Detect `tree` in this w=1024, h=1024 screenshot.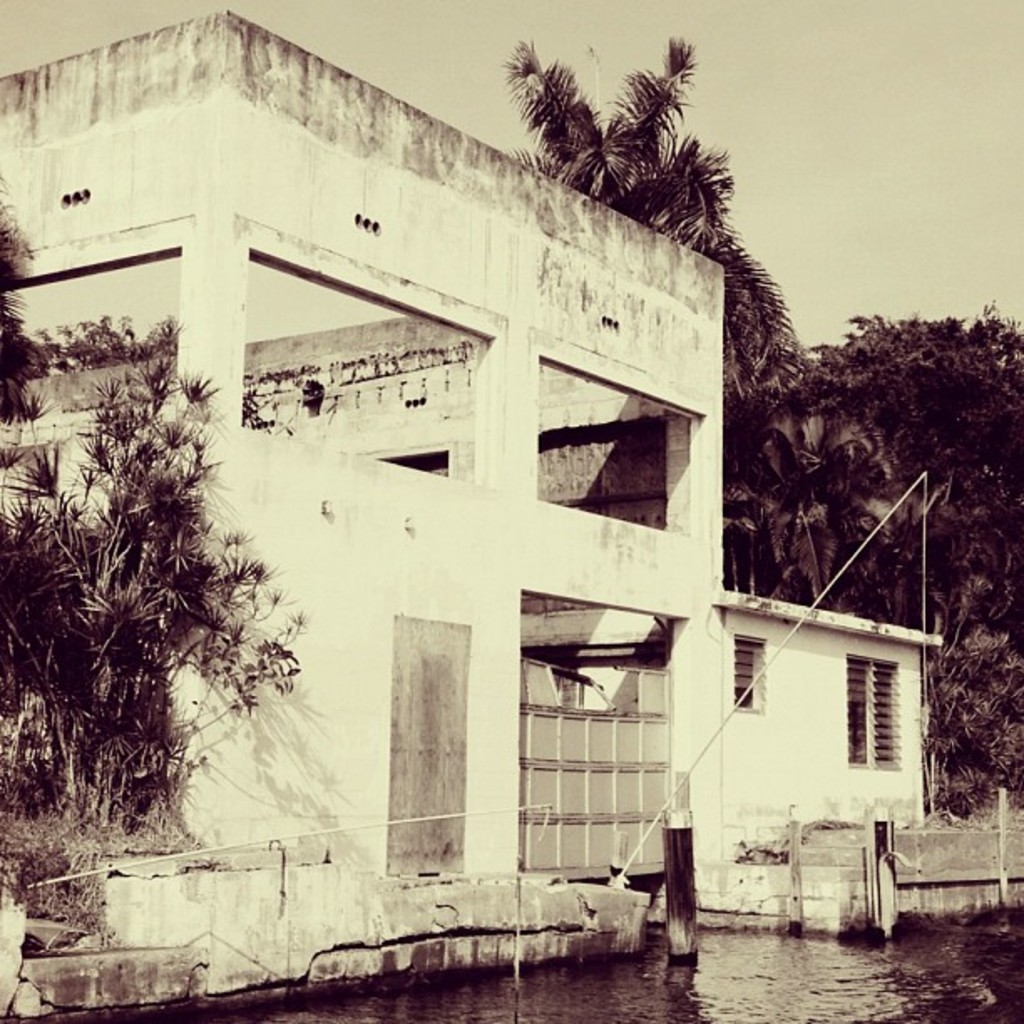
Detection: bbox(499, 35, 1022, 817).
